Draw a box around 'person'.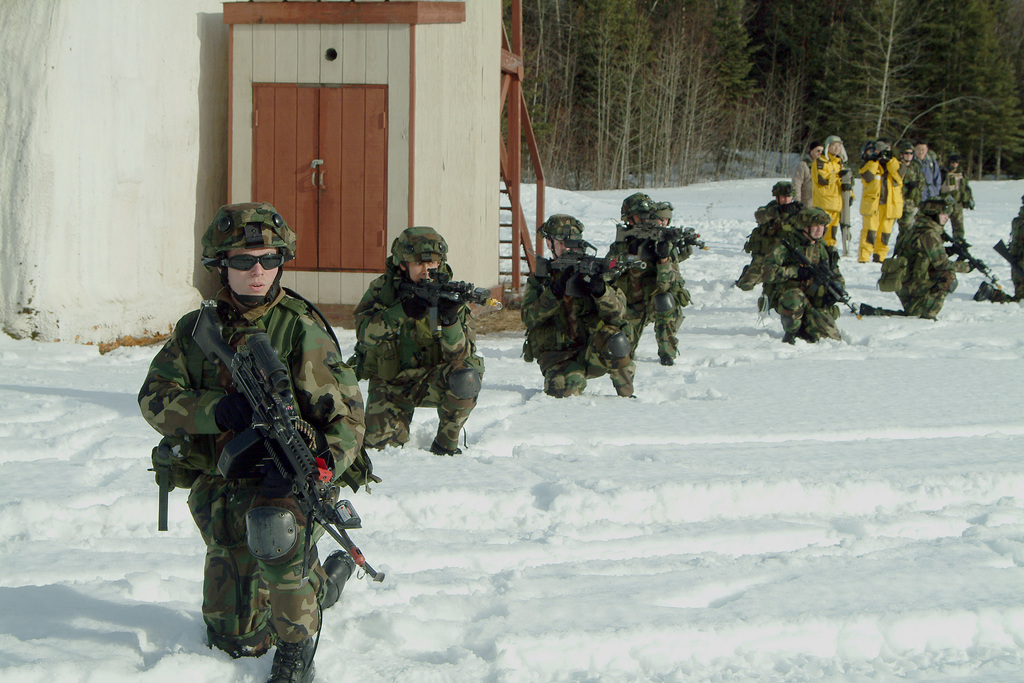
pyautogui.locateOnScreen(859, 193, 983, 322).
